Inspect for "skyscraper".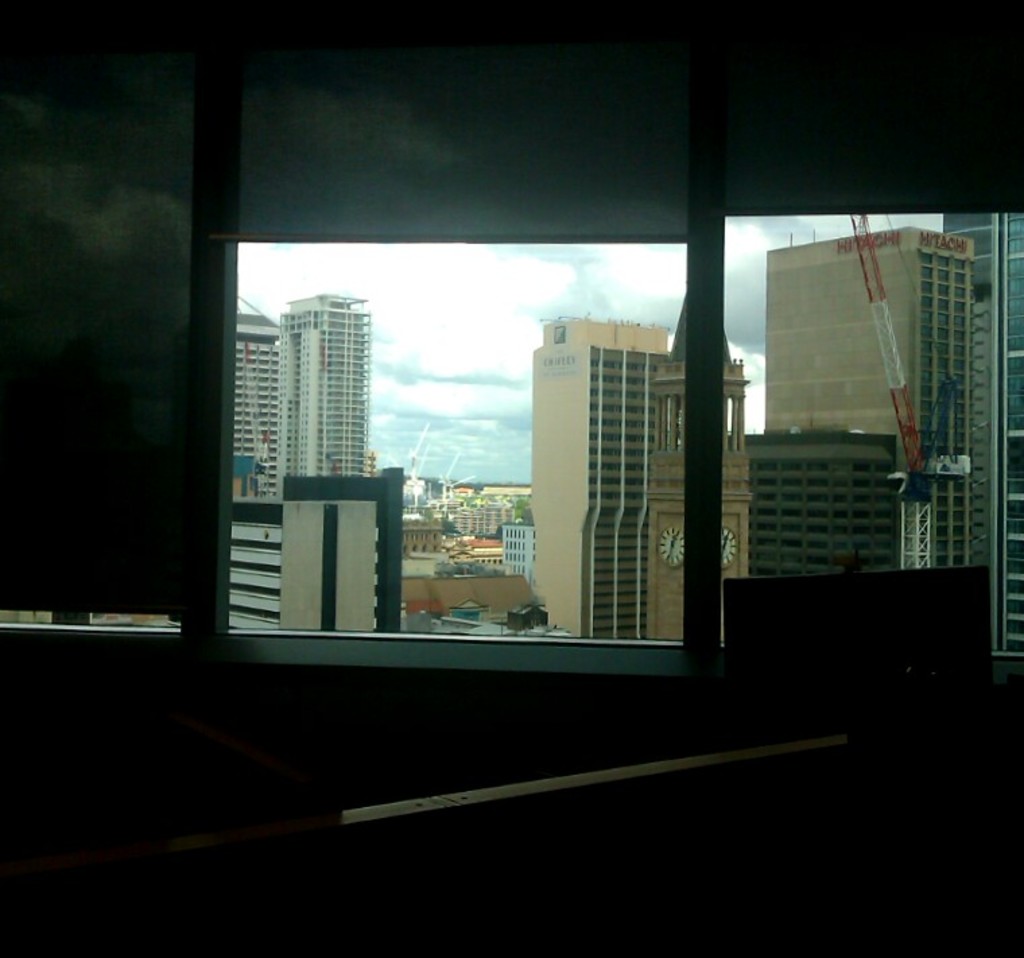
Inspection: region(551, 306, 760, 637).
